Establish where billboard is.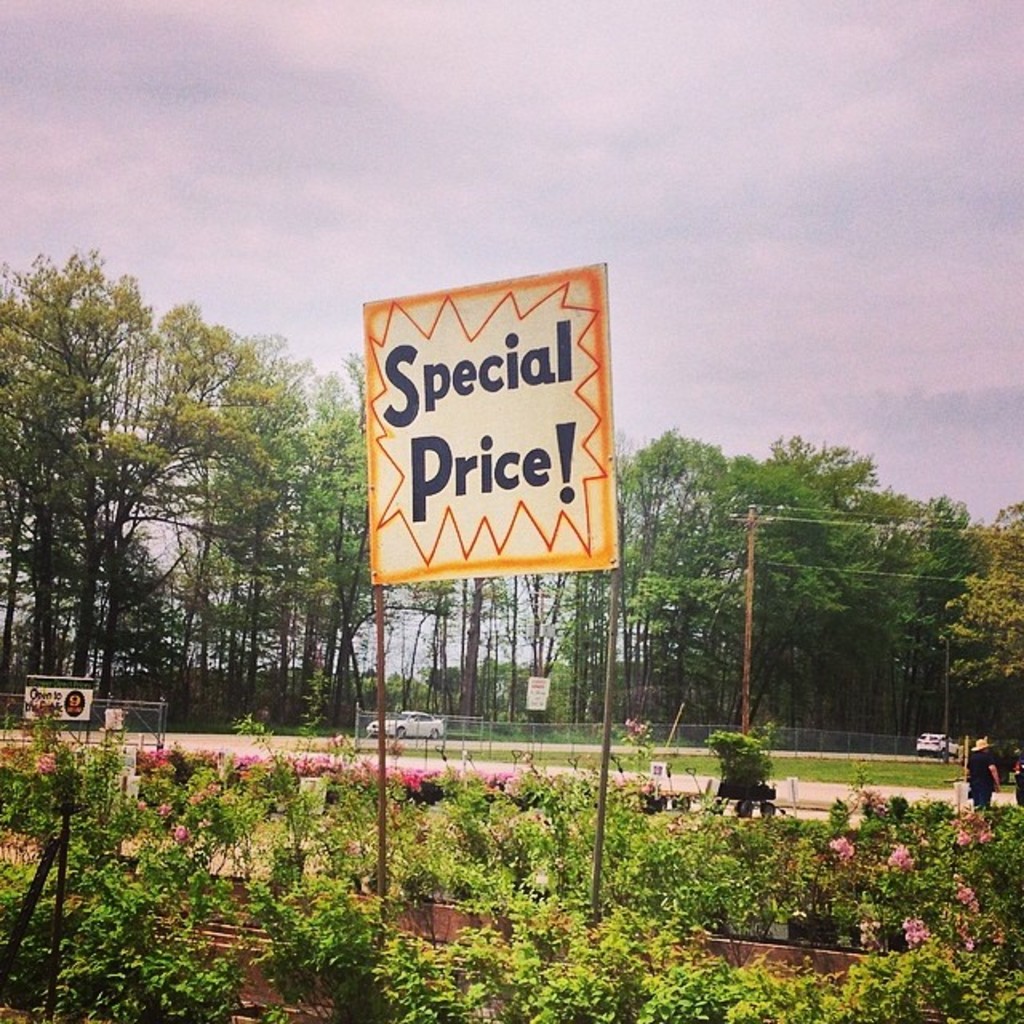
Established at 342,286,622,638.
